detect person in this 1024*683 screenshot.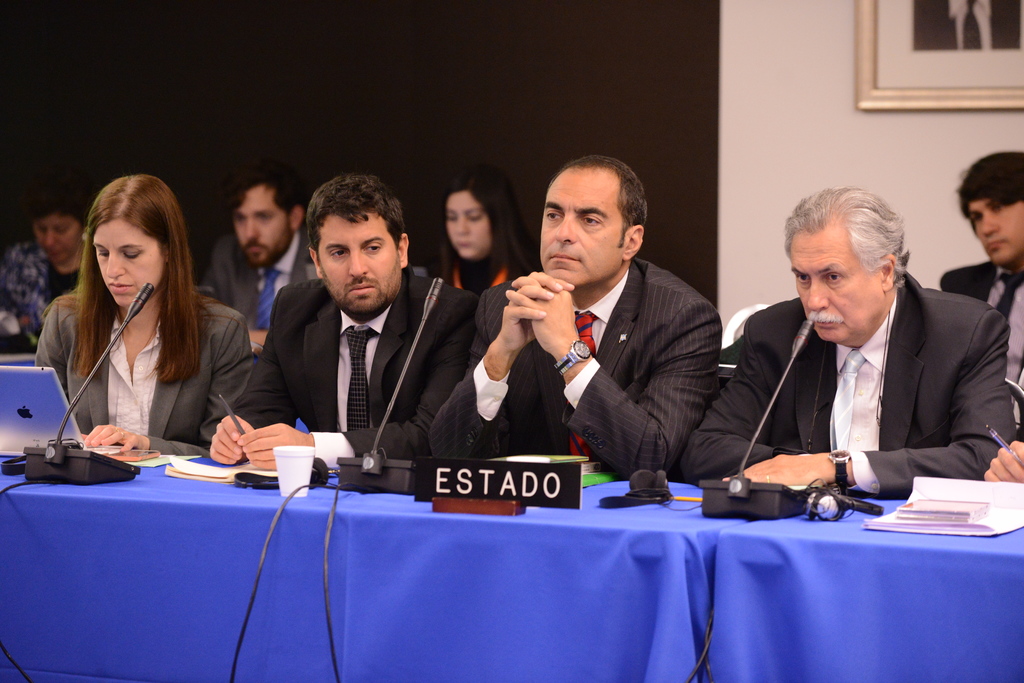
Detection: bbox(913, 0, 1023, 51).
